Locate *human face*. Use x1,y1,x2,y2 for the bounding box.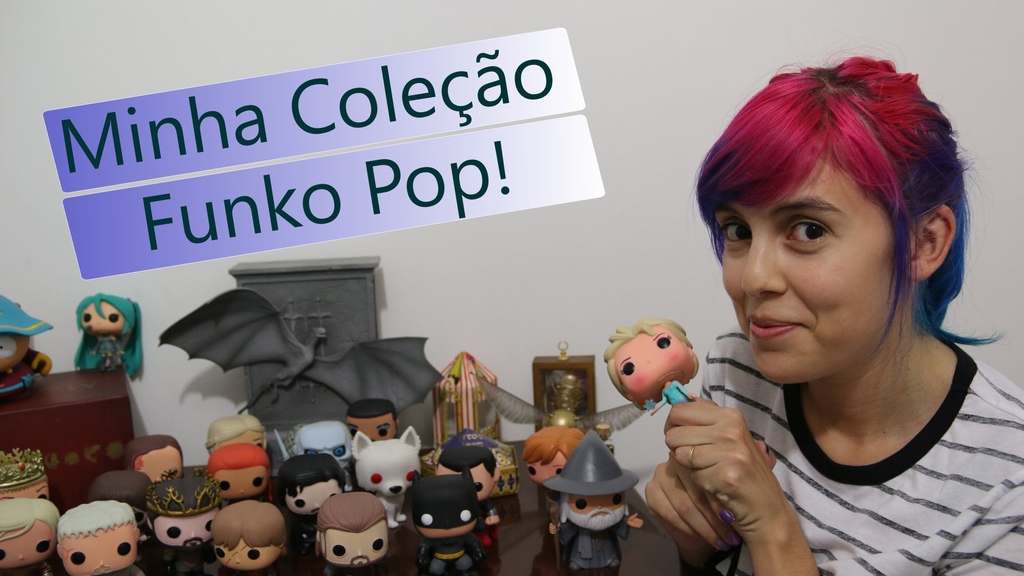
284,480,342,514.
